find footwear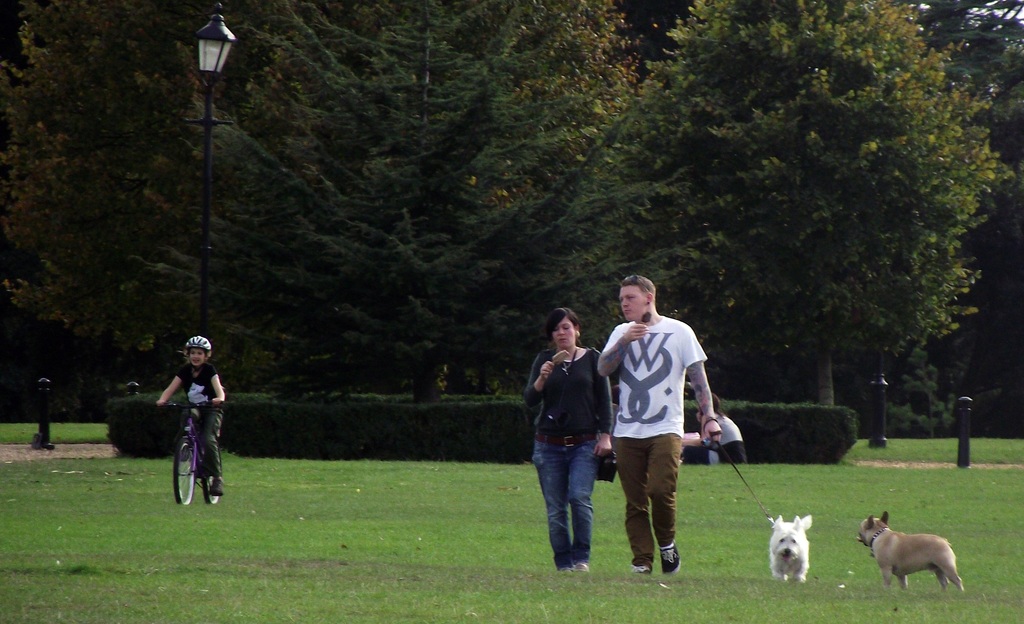
573 559 590 571
